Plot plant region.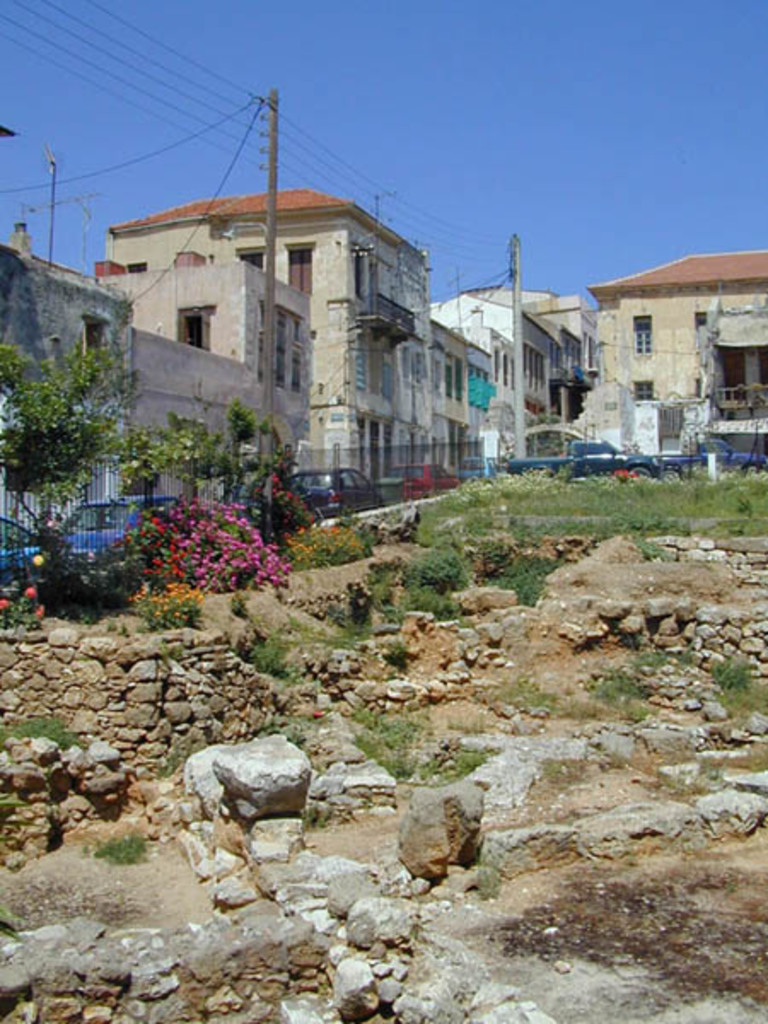
Plotted at locate(295, 519, 362, 560).
